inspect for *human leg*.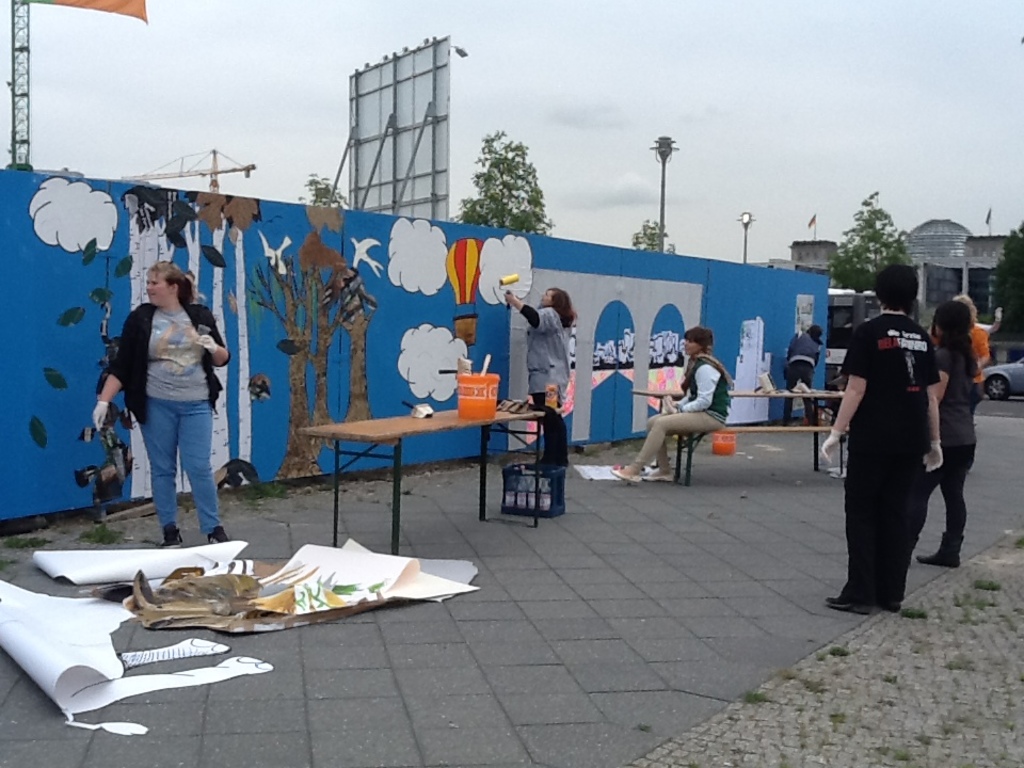
Inspection: pyautogui.locateOnScreen(143, 399, 182, 546).
